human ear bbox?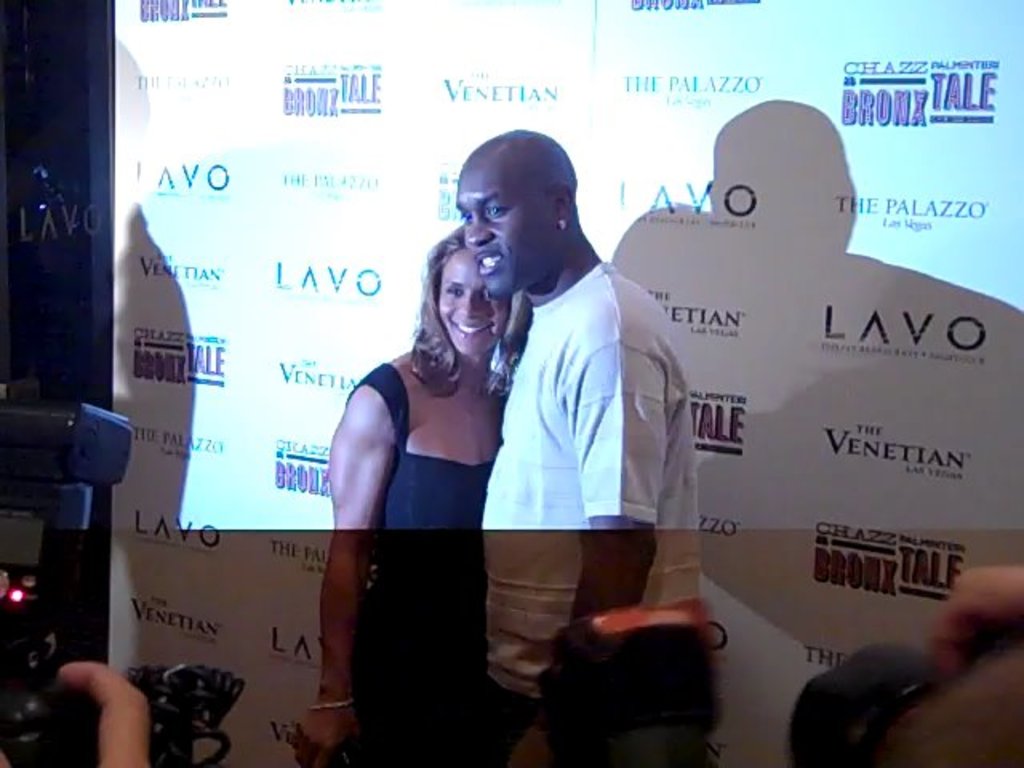
(555, 184, 570, 229)
